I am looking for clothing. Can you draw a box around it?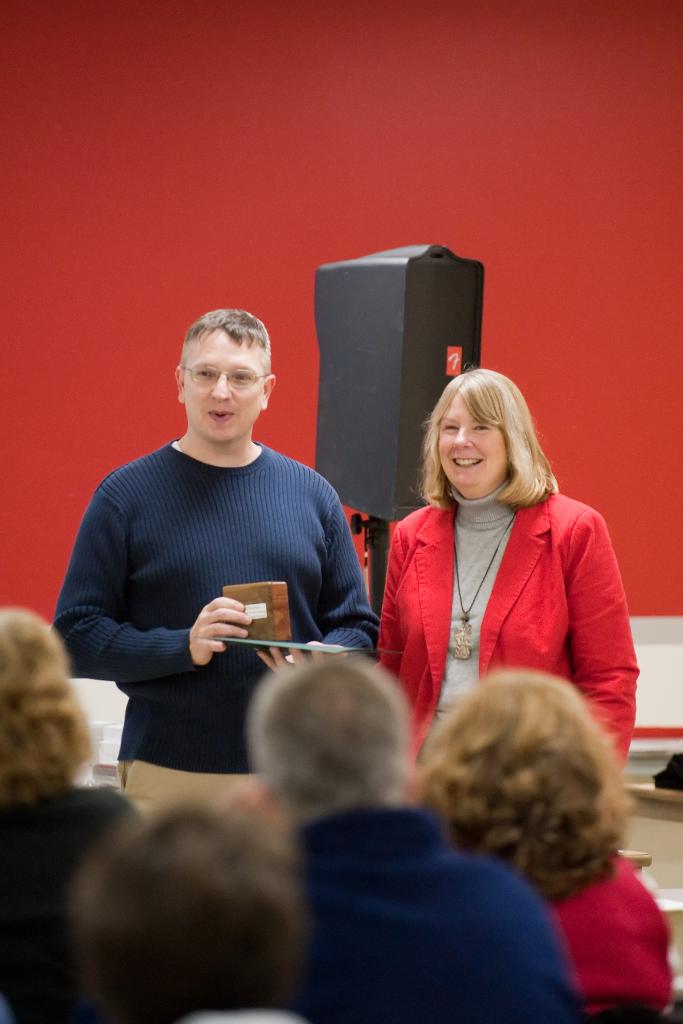
Sure, the bounding box is select_region(375, 484, 641, 794).
